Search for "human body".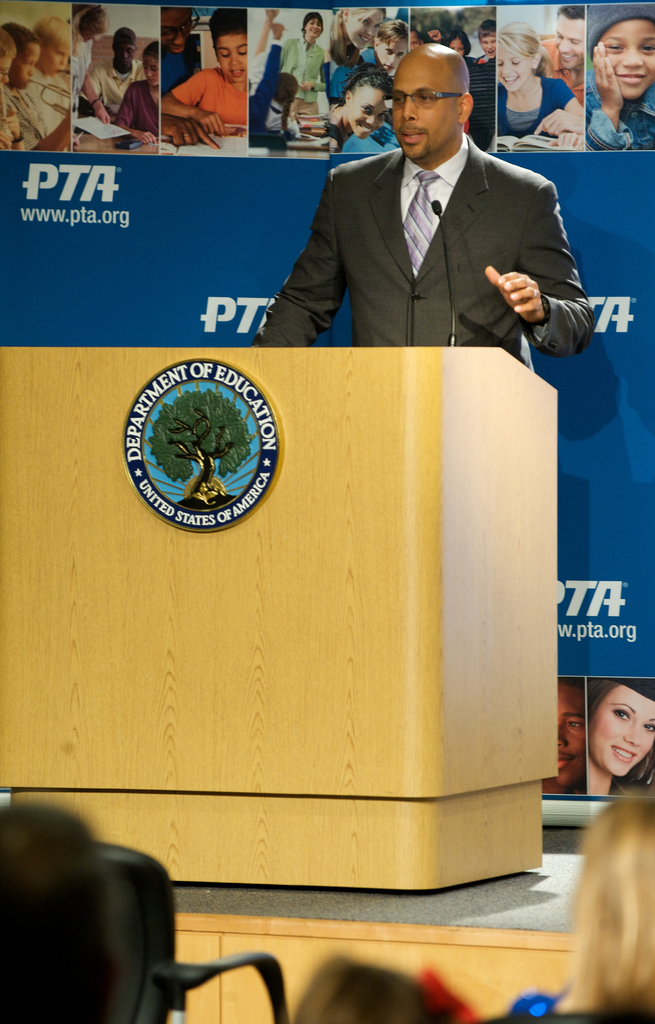
Found at left=111, top=53, right=158, bottom=137.
